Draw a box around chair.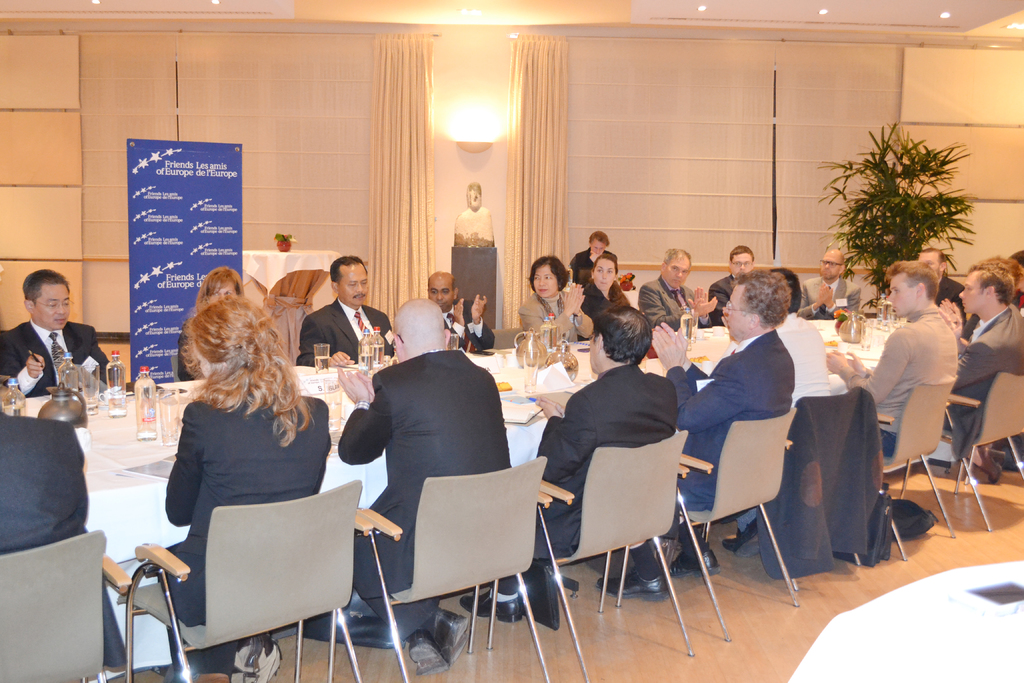
760:383:872:593.
